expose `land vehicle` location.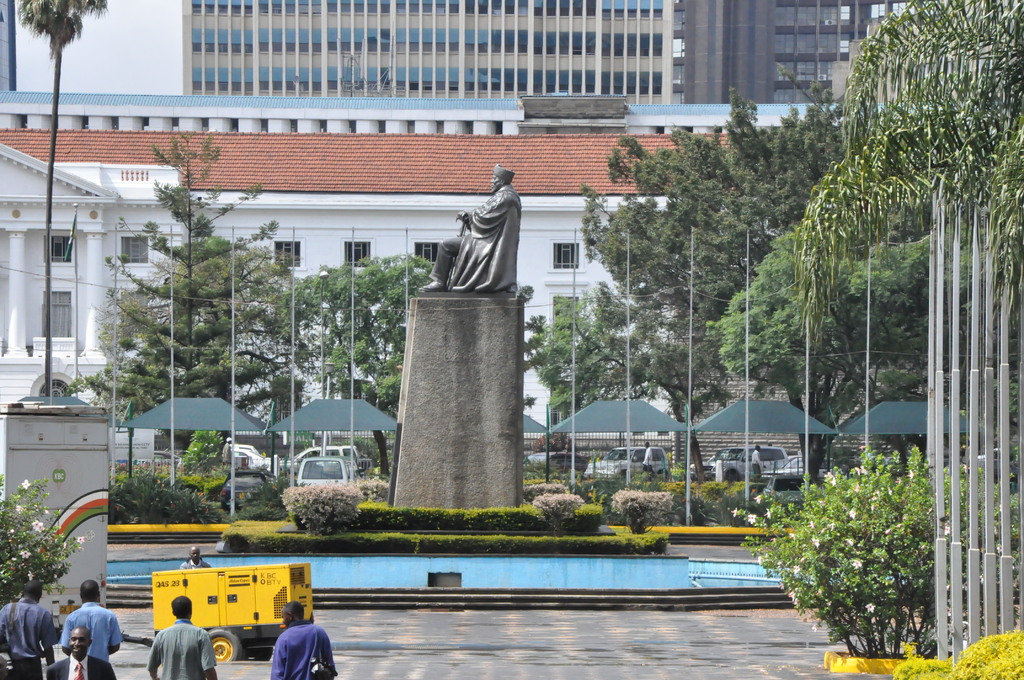
Exposed at BBox(296, 454, 351, 485).
